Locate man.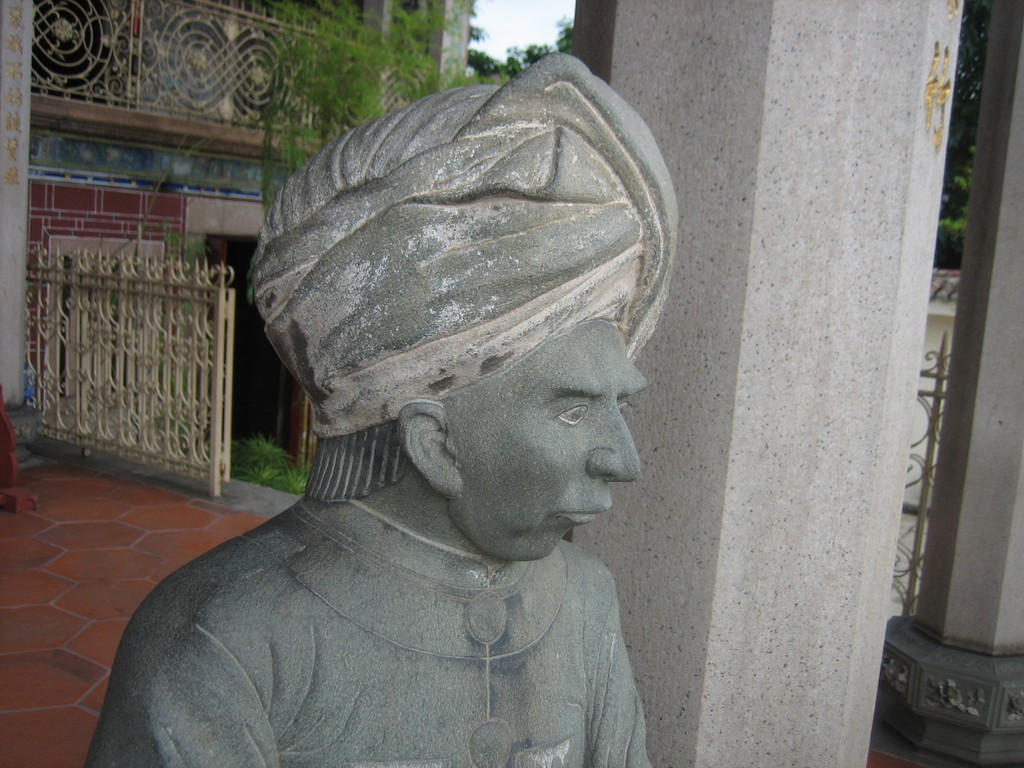
Bounding box: bbox(106, 49, 745, 756).
